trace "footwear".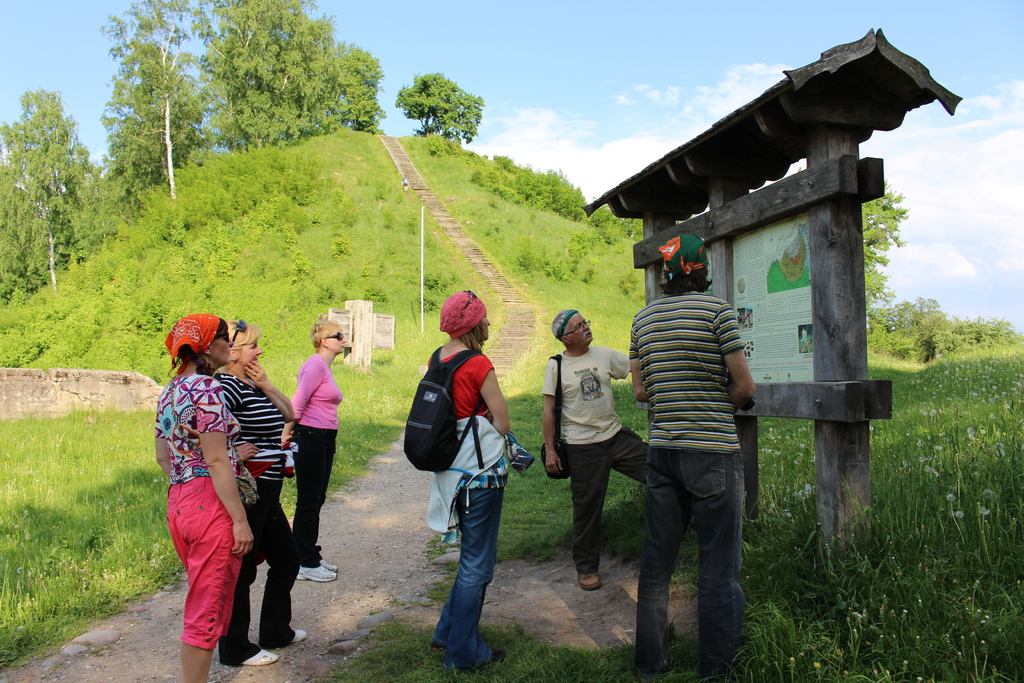
Traced to (left=294, top=550, right=333, bottom=580).
